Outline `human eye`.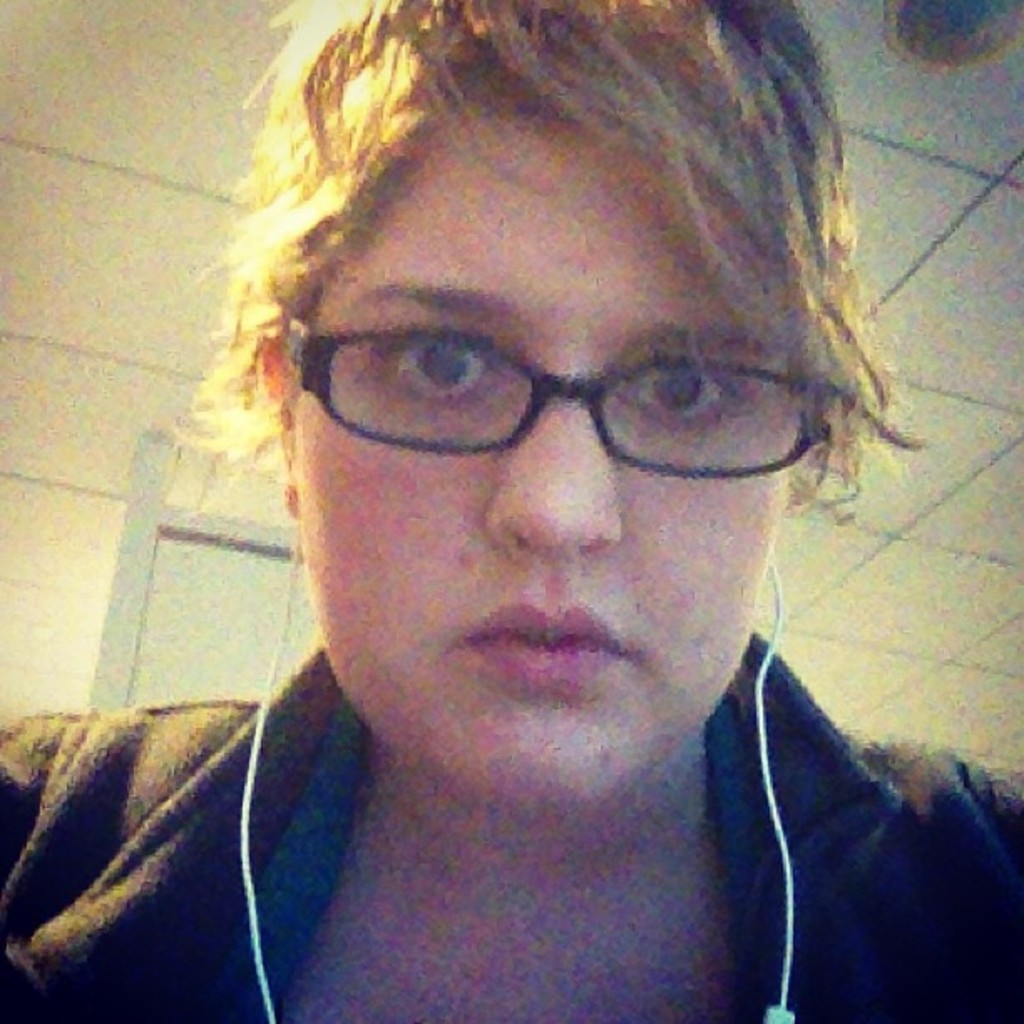
Outline: left=350, top=315, right=519, bottom=425.
